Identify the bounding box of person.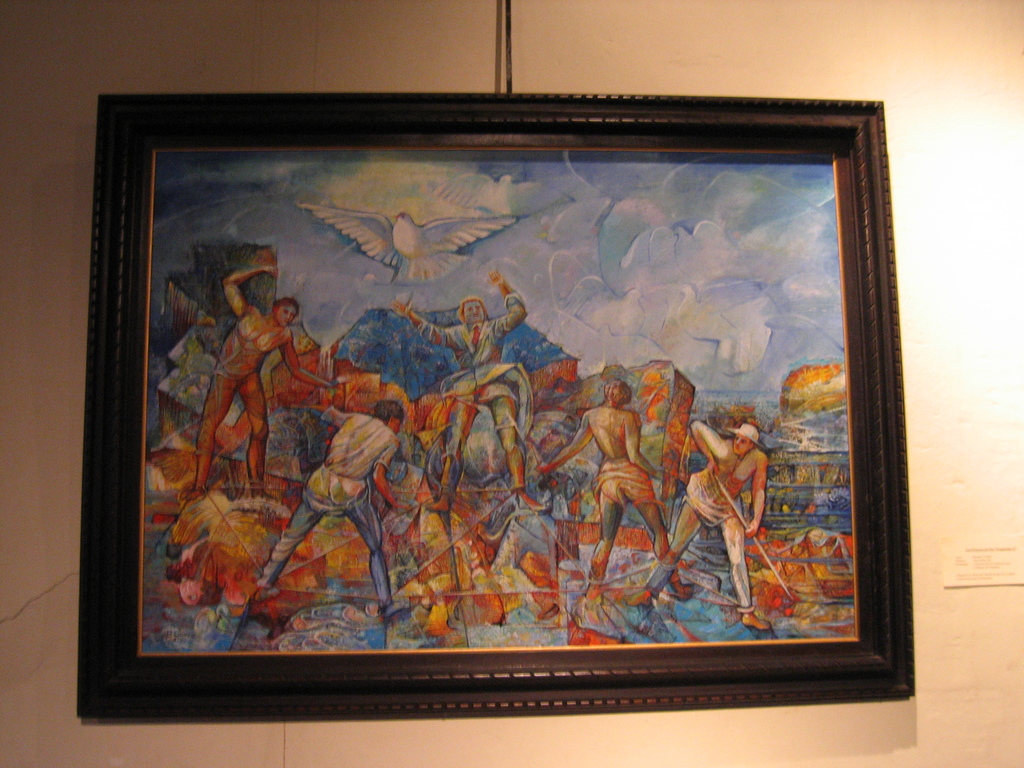
region(627, 417, 768, 628).
